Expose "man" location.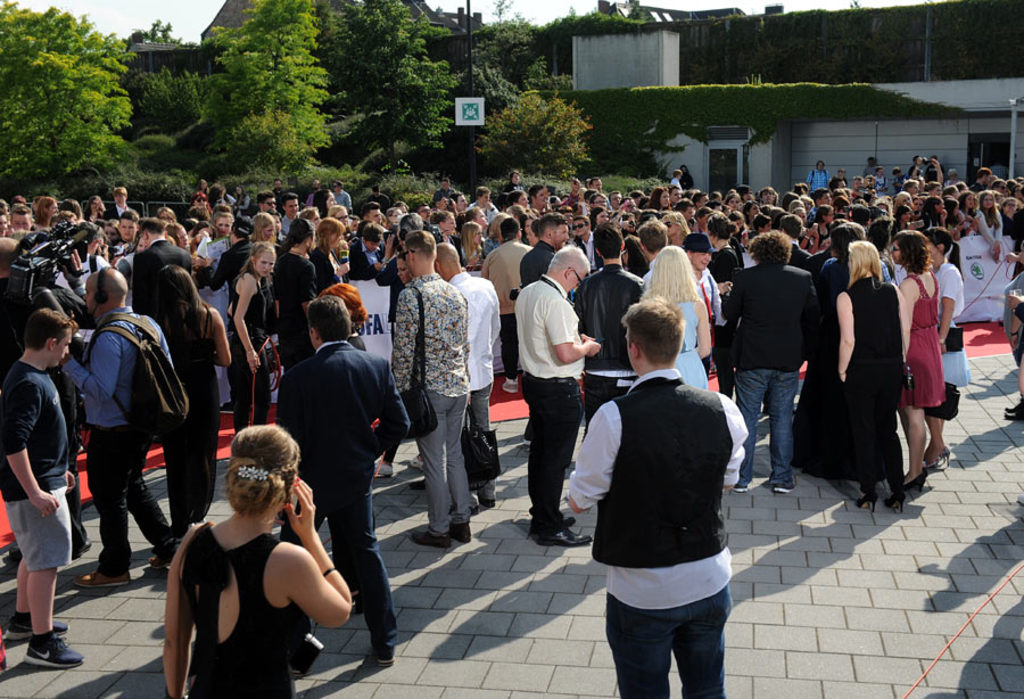
Exposed at box(720, 231, 820, 496).
